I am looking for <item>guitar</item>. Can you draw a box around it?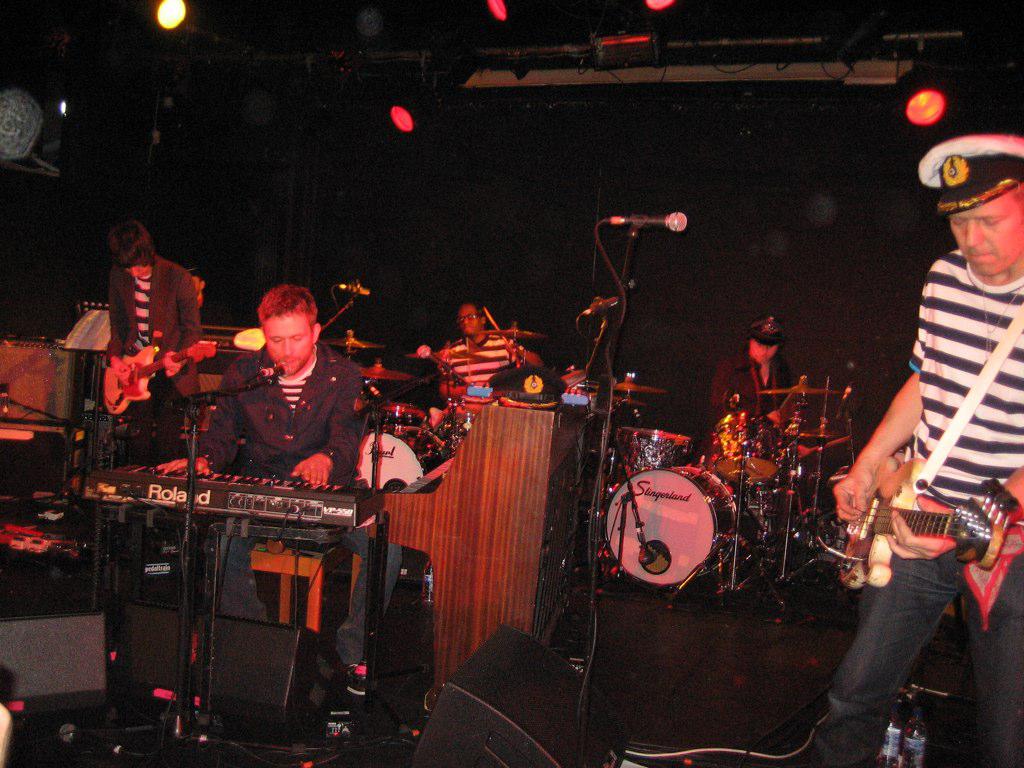
Sure, the bounding box is <bbox>829, 414, 1015, 607</bbox>.
